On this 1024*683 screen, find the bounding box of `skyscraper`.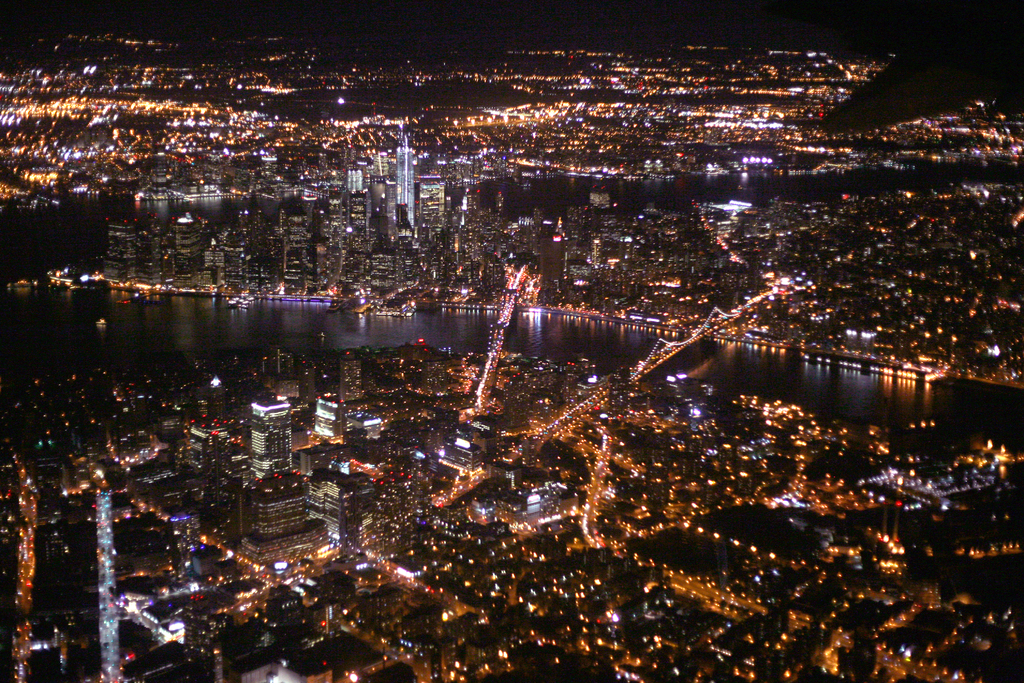
Bounding box: bbox=(377, 115, 429, 250).
